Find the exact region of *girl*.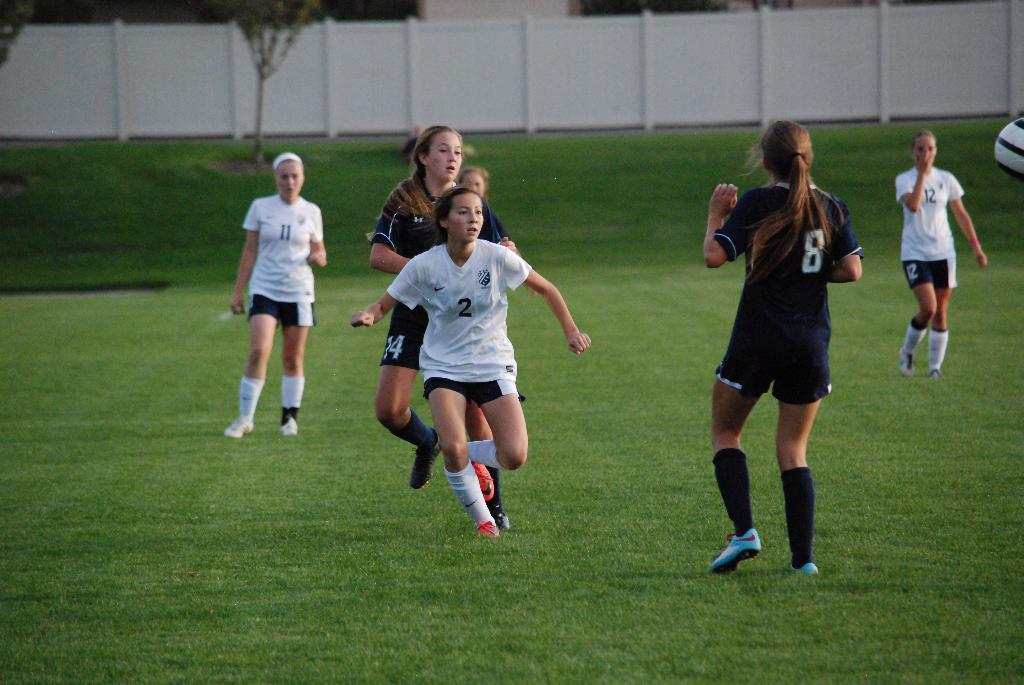
Exact region: (left=701, top=123, right=865, bottom=571).
